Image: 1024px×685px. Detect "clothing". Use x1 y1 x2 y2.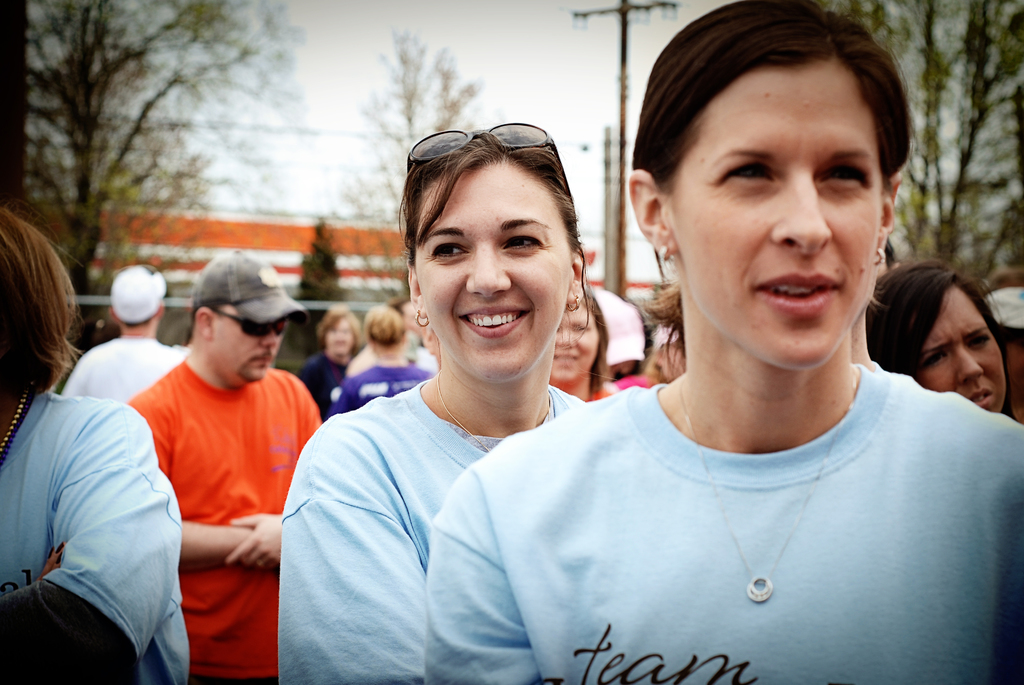
420 342 1023 668.
